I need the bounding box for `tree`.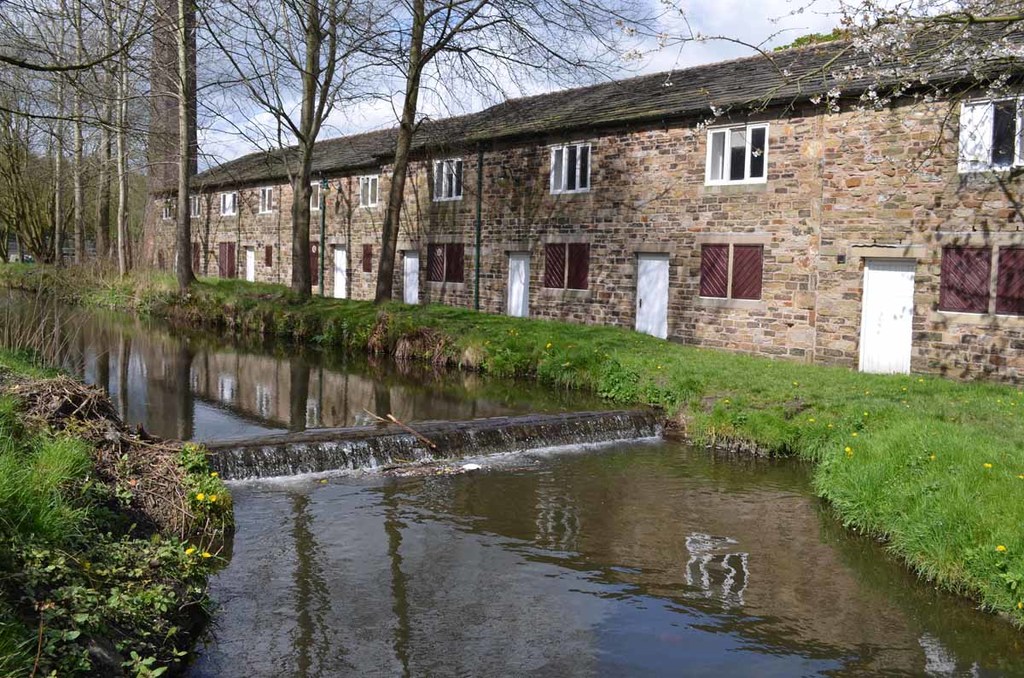
Here it is: 97, 0, 541, 304.
